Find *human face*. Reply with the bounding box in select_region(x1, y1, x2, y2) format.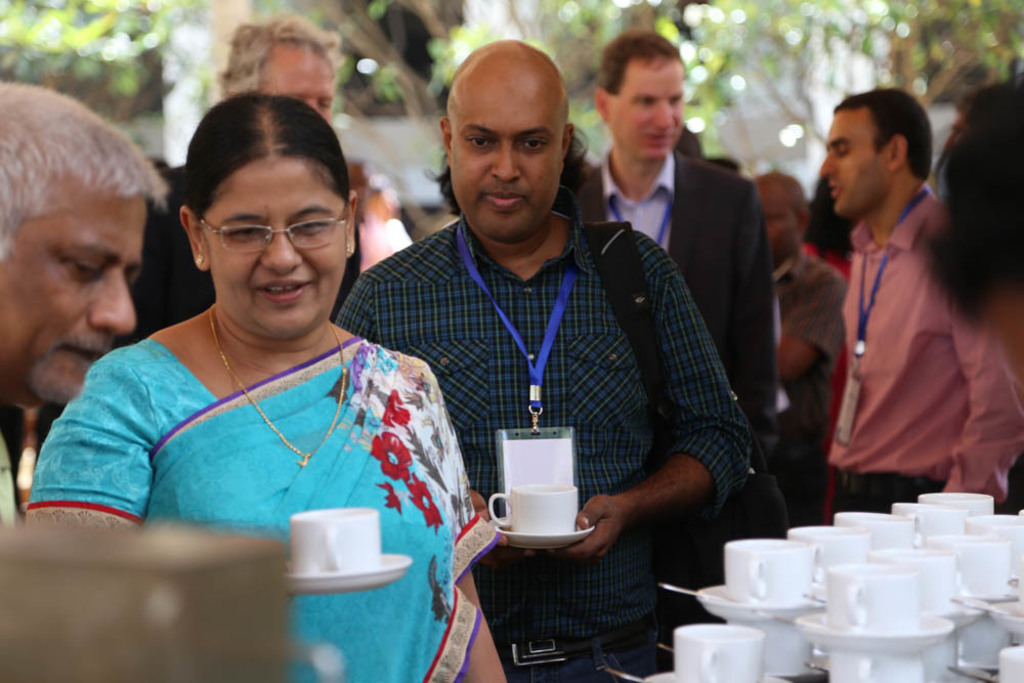
select_region(0, 195, 150, 397).
